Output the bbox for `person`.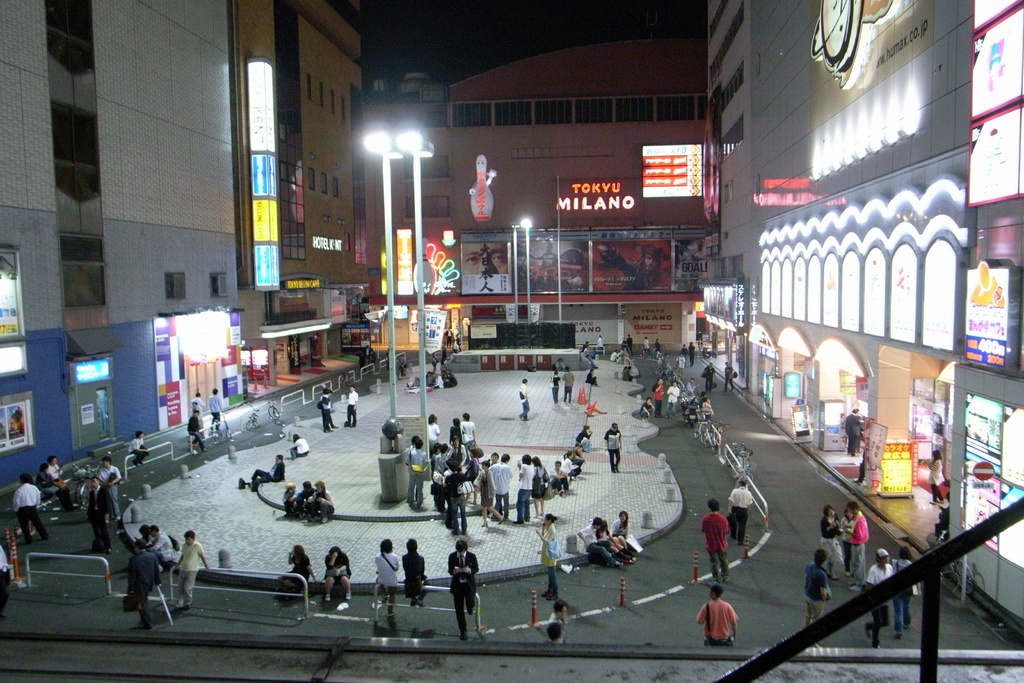
695/391/708/409.
